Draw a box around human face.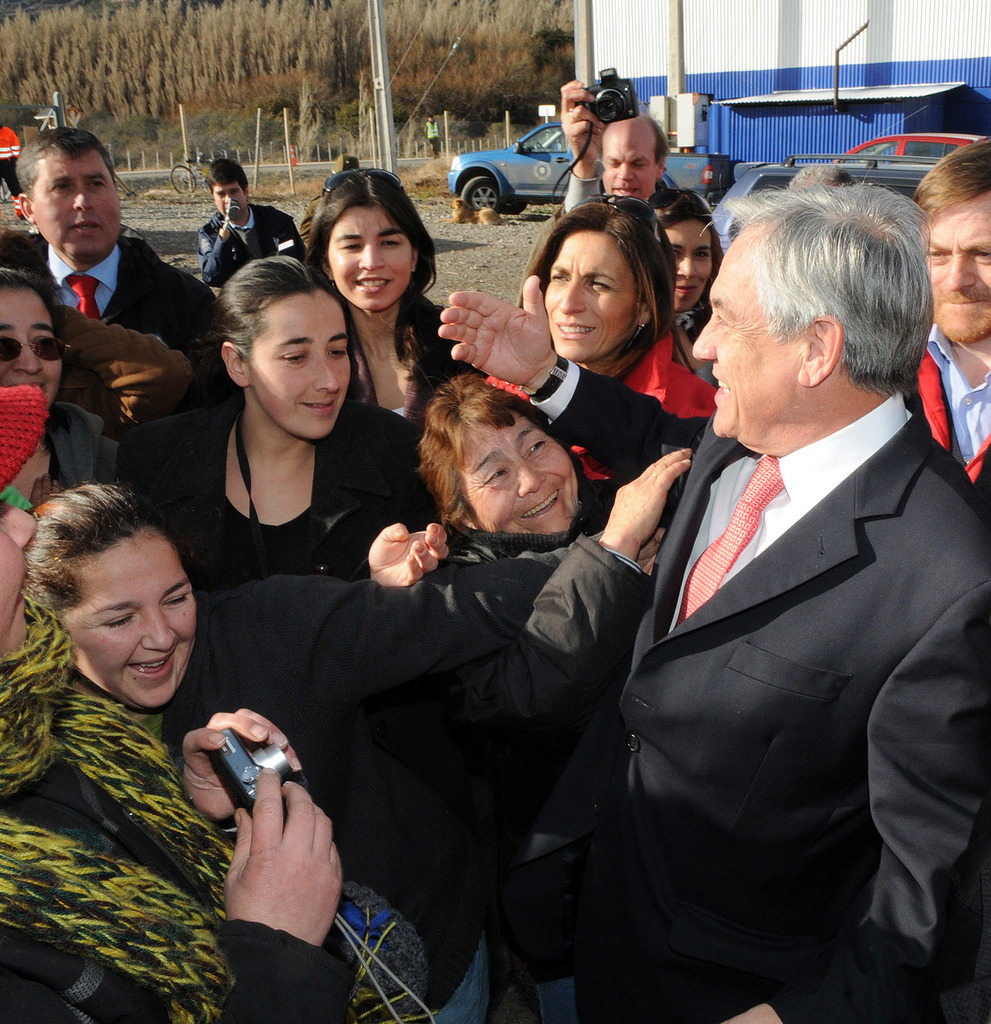
left=36, top=147, right=112, bottom=254.
